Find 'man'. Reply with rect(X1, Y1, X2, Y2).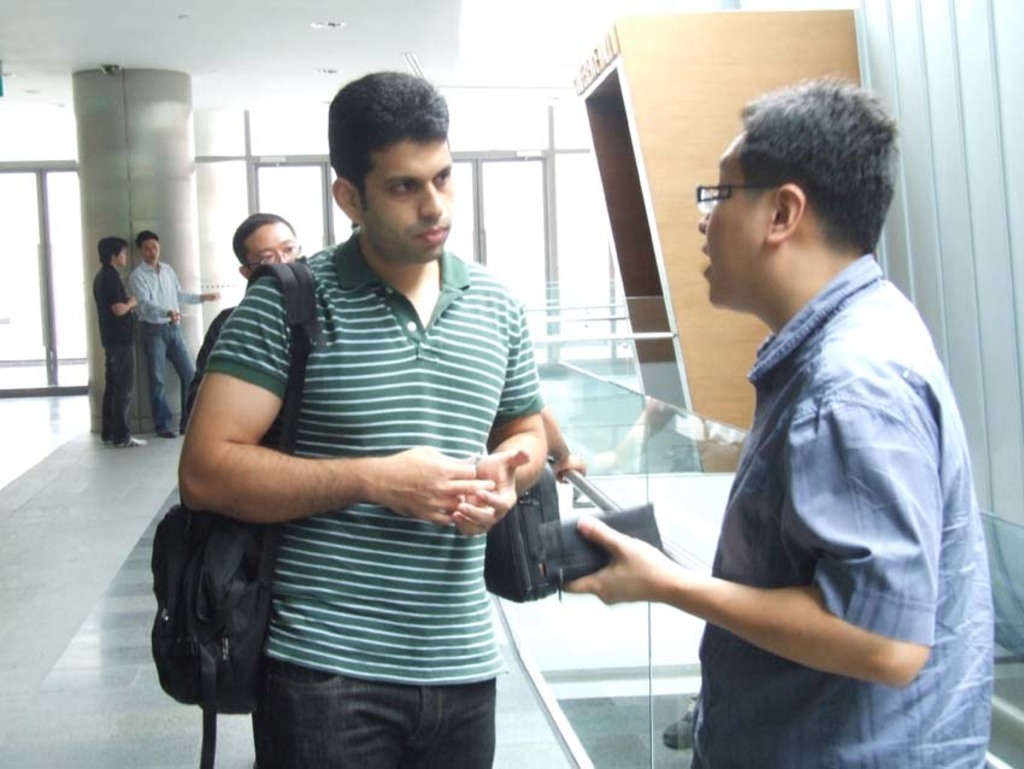
rect(563, 74, 997, 768).
